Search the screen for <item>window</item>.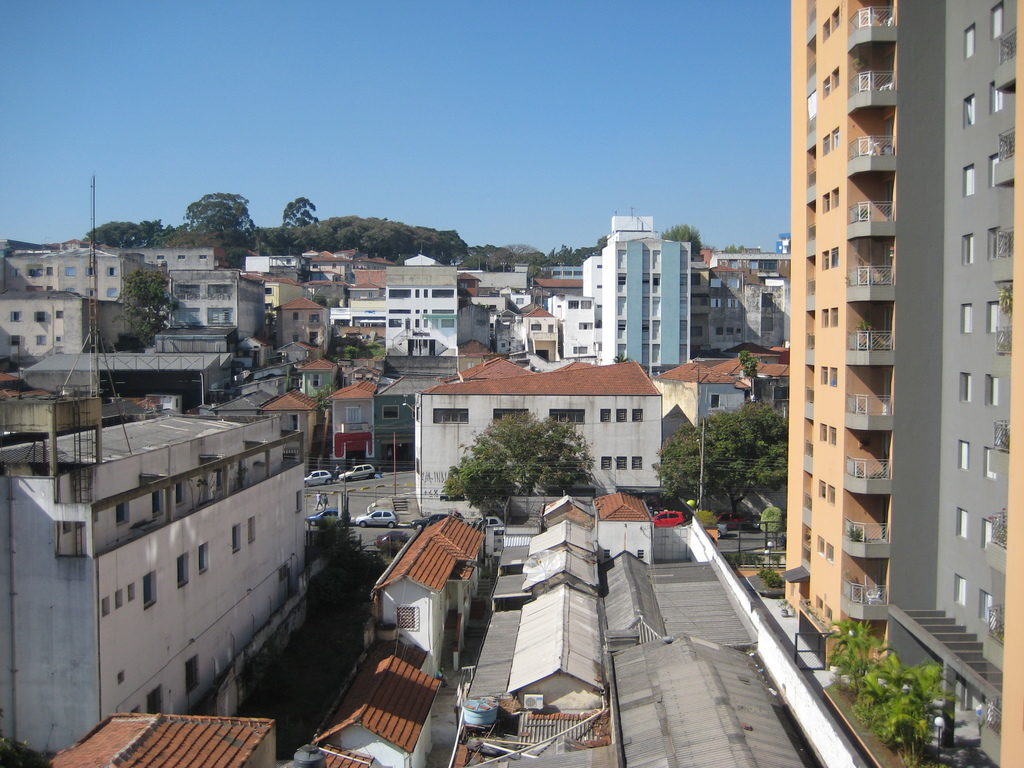
Found at <region>628, 454, 644, 470</region>.
